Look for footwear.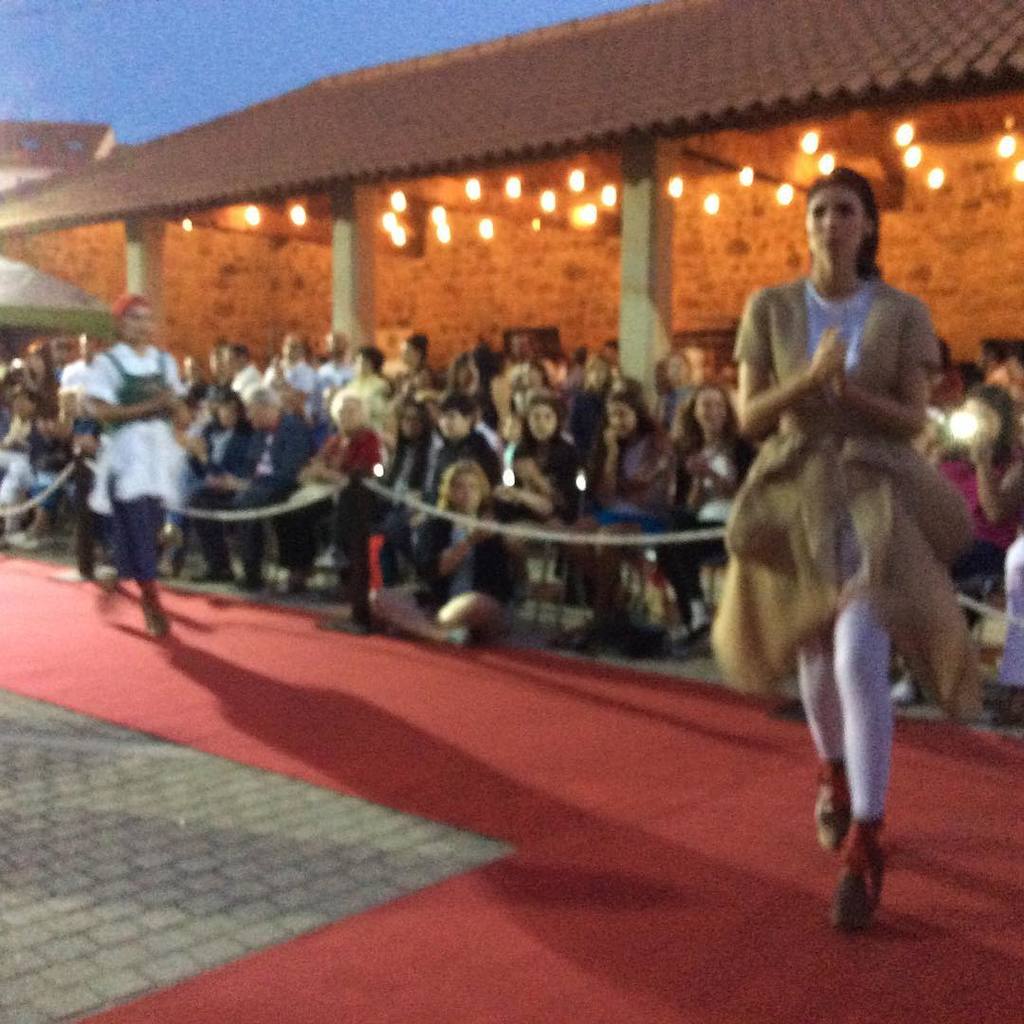
Found: l=827, t=815, r=892, b=938.
